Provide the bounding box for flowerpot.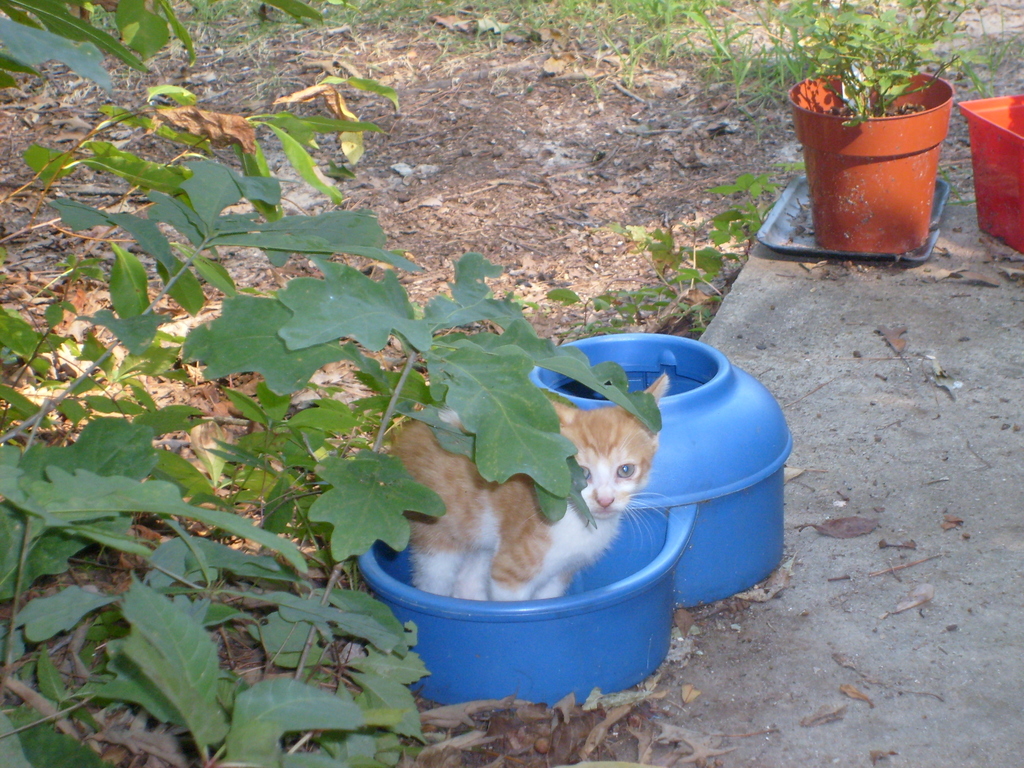
{"left": 803, "top": 65, "right": 955, "bottom": 249}.
